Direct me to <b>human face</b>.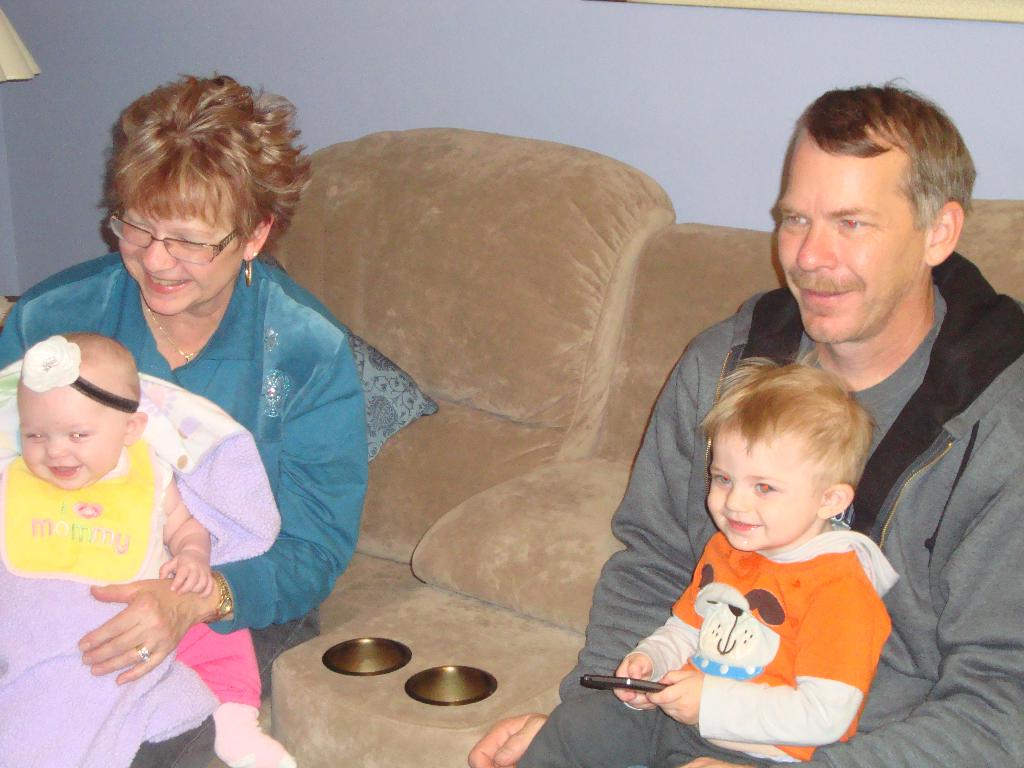
Direction: (706,425,828,549).
